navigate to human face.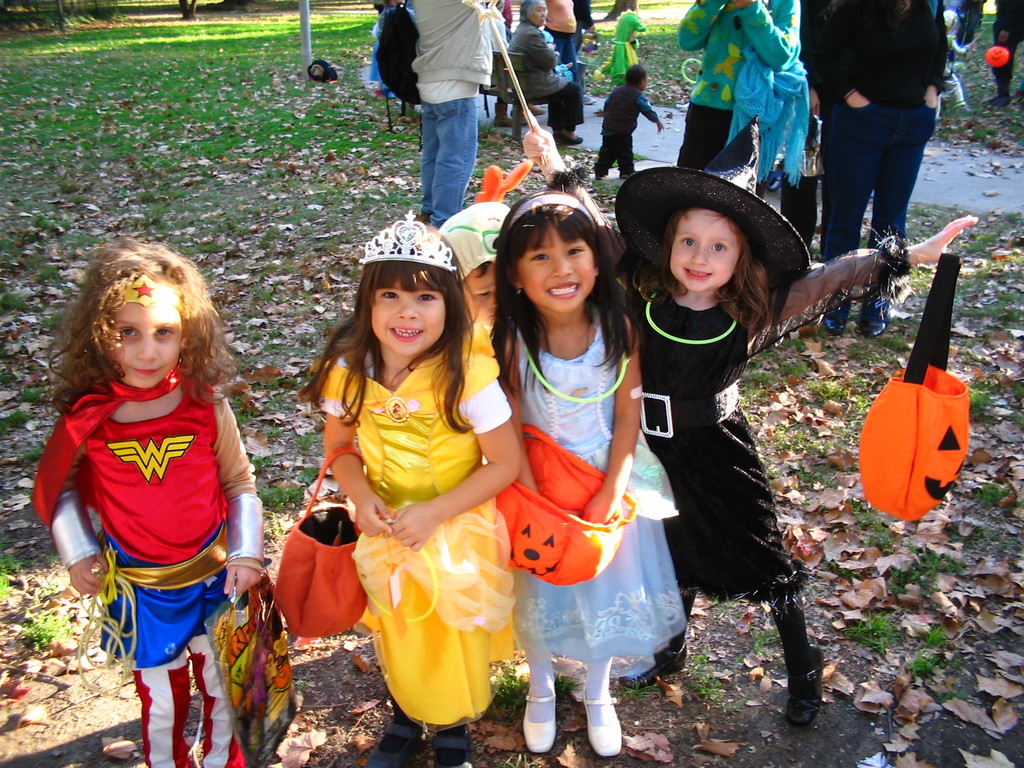
Navigation target: [374,284,444,359].
